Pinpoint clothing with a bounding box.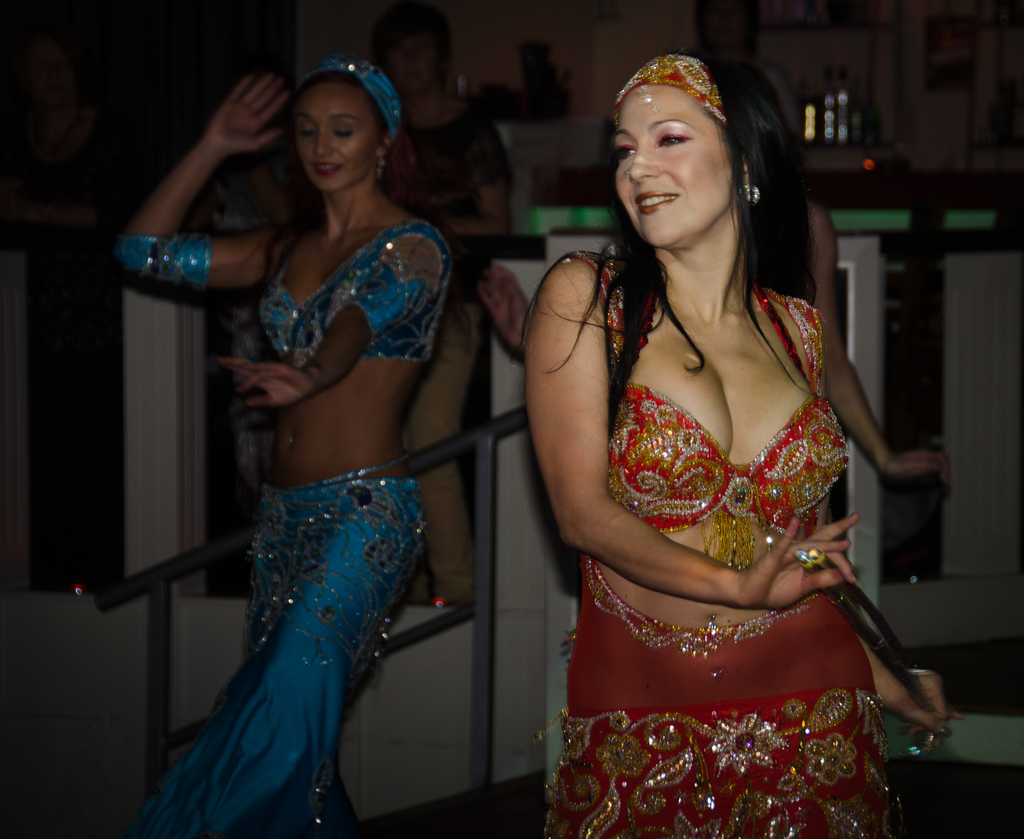
x1=272, y1=237, x2=444, y2=349.
